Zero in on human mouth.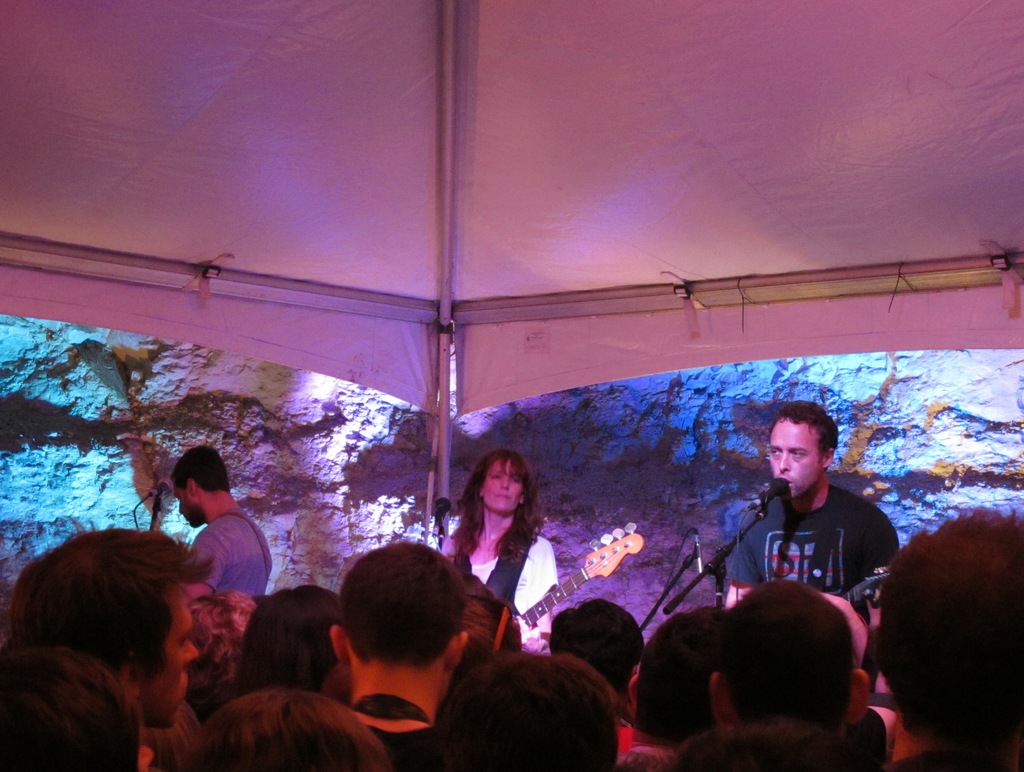
Zeroed in: BBox(499, 496, 506, 497).
